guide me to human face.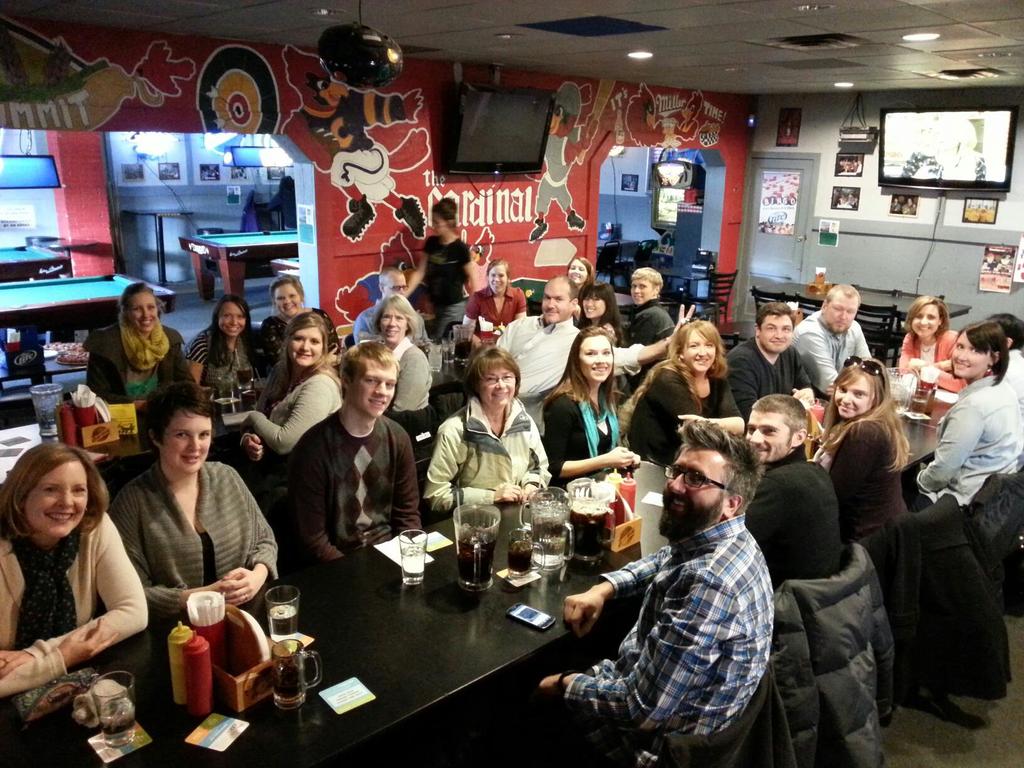
Guidance: detection(824, 292, 860, 337).
